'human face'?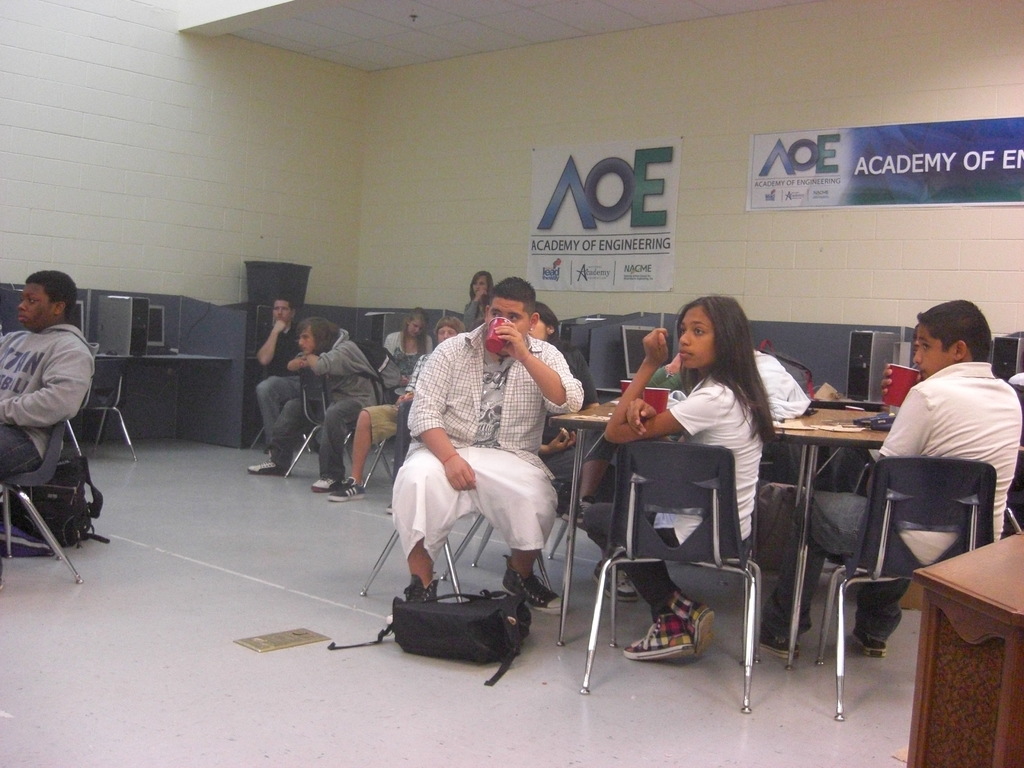
[x1=913, y1=321, x2=959, y2=373]
